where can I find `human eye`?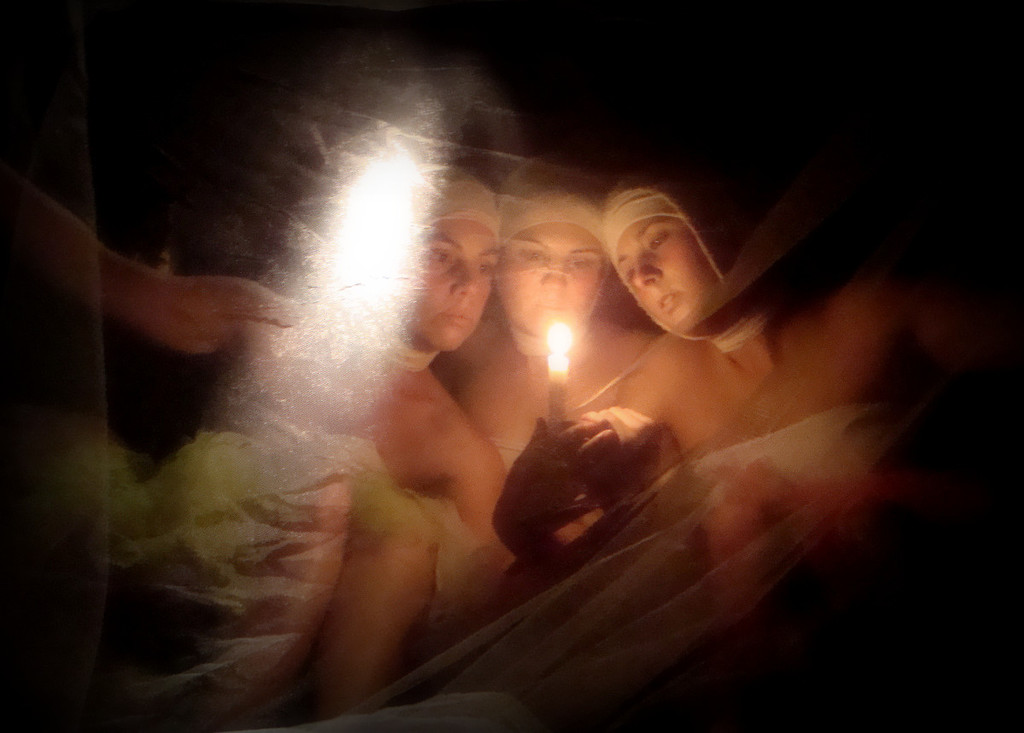
You can find it at locate(646, 226, 678, 256).
